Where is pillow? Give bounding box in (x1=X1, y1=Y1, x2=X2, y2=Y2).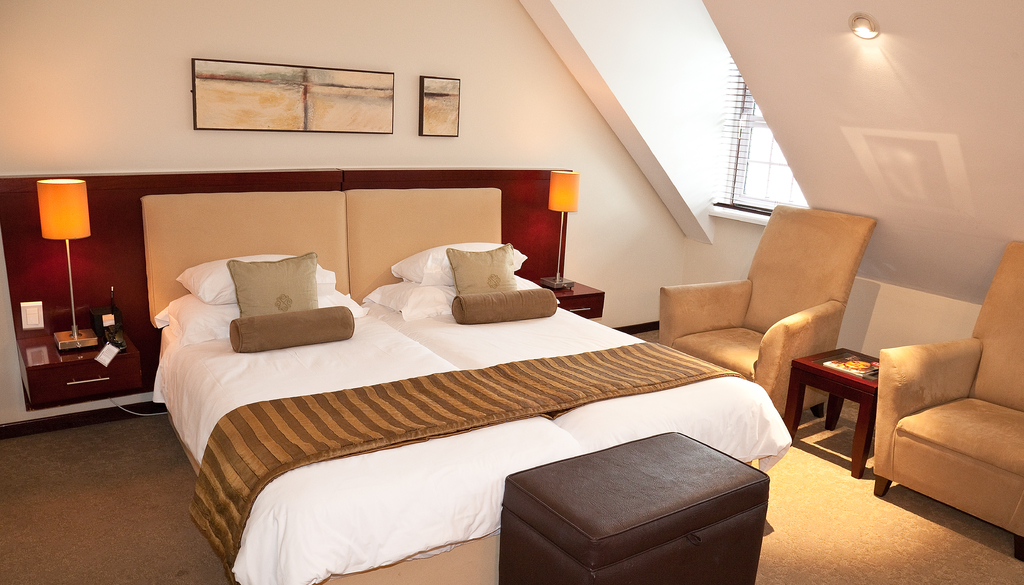
(x1=177, y1=249, x2=337, y2=305).
